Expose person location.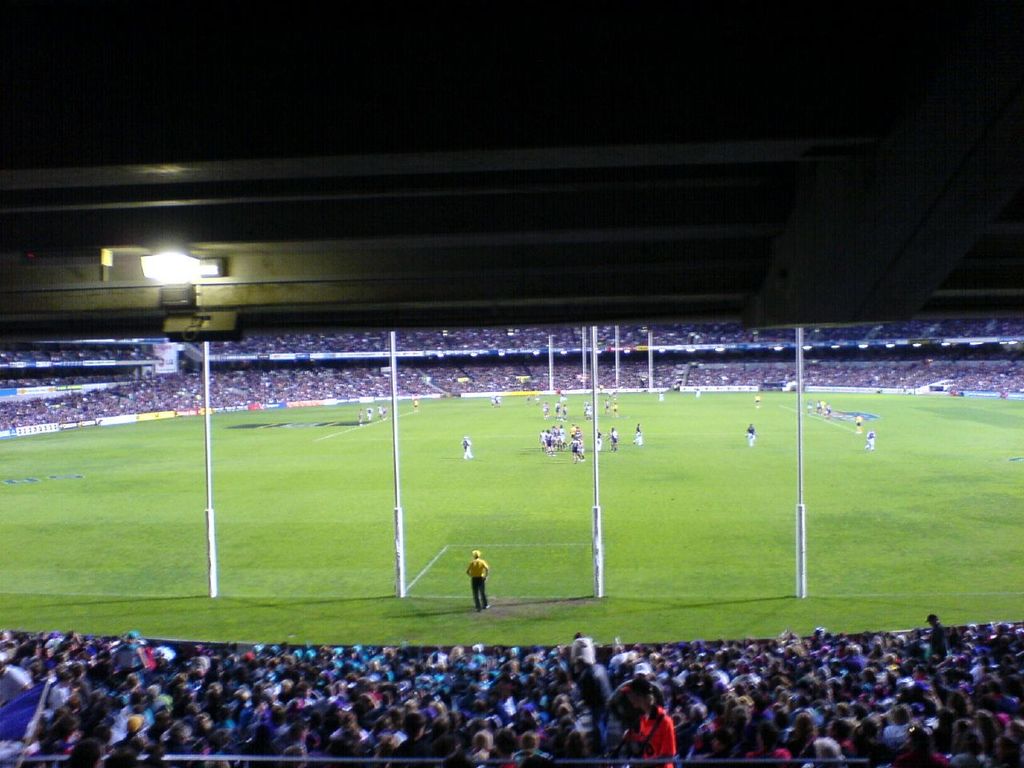
Exposed at crop(466, 551, 490, 611).
